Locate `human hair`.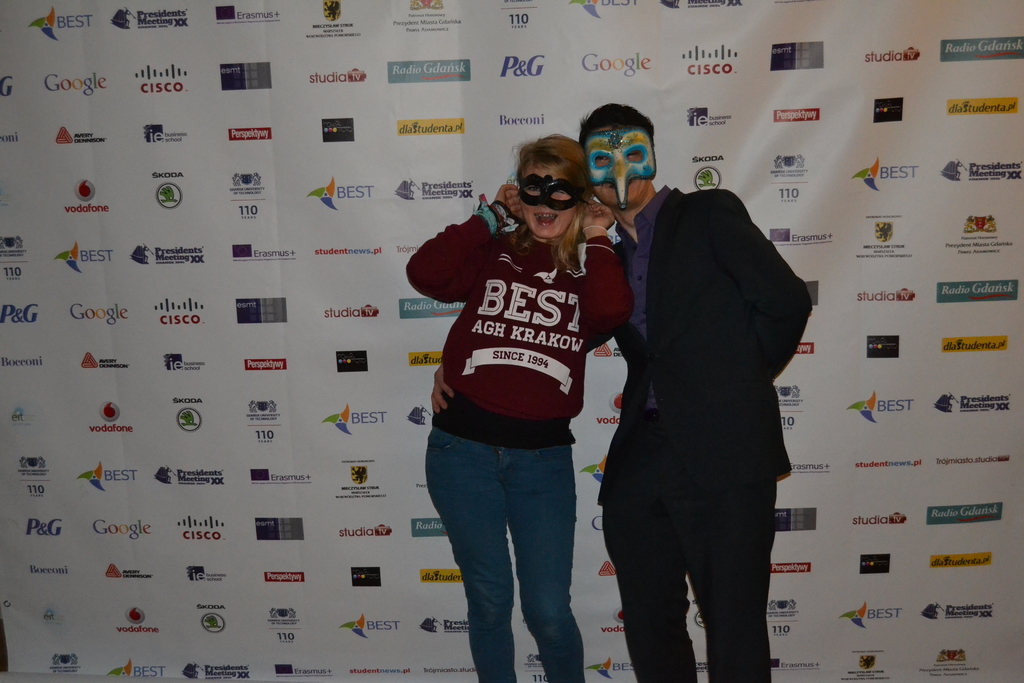
Bounding box: 577,102,656,140.
